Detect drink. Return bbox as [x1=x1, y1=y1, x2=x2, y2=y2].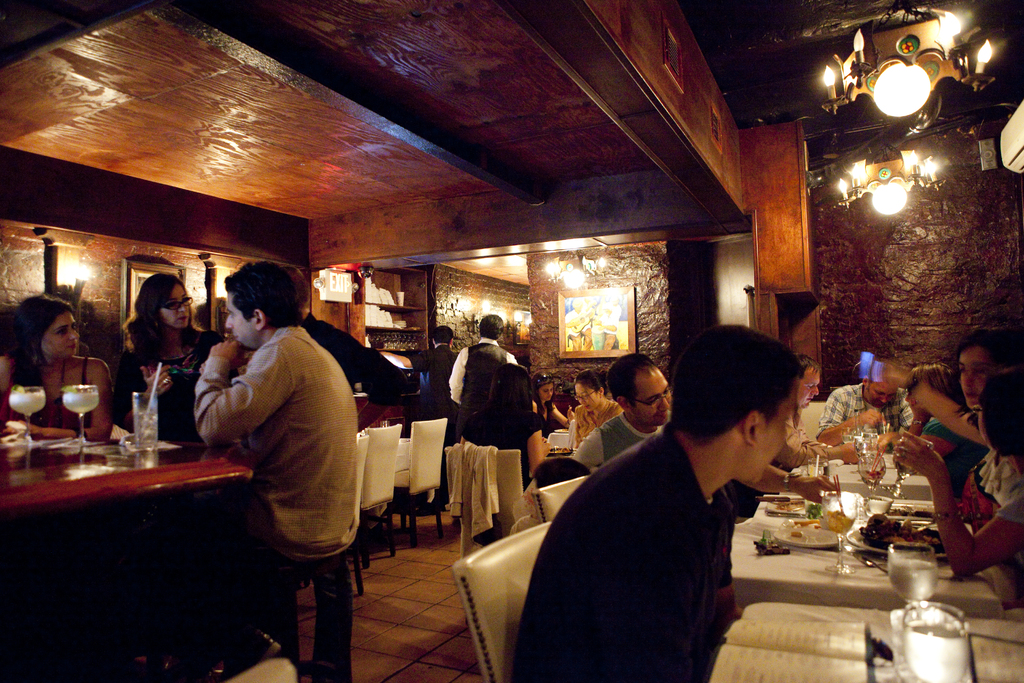
[x1=888, y1=557, x2=941, y2=601].
